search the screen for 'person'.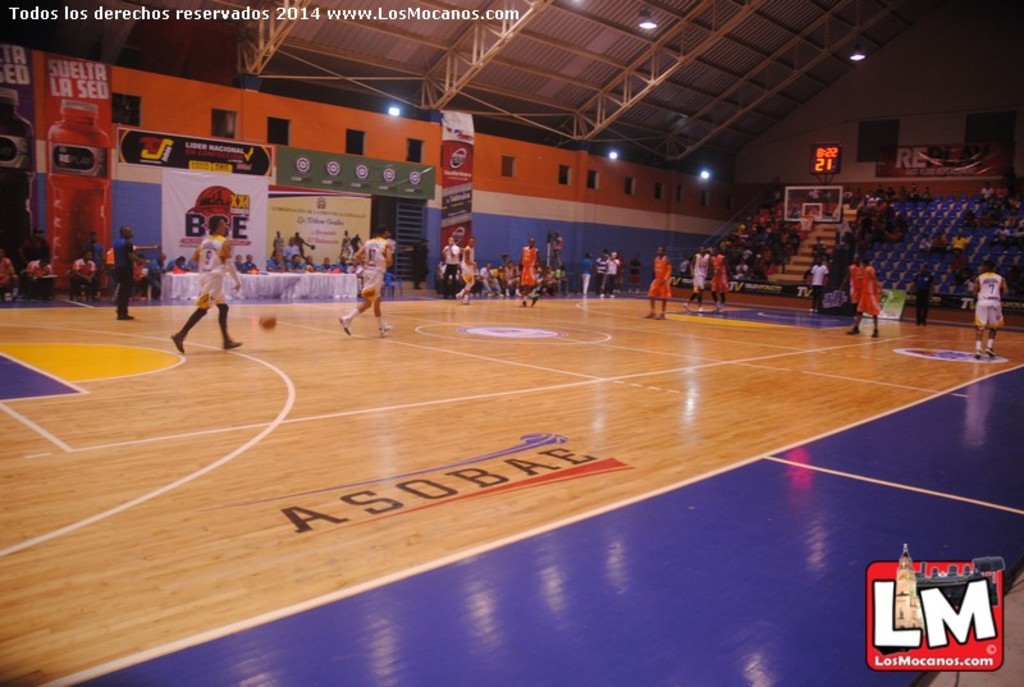
Found at Rect(248, 248, 262, 274).
